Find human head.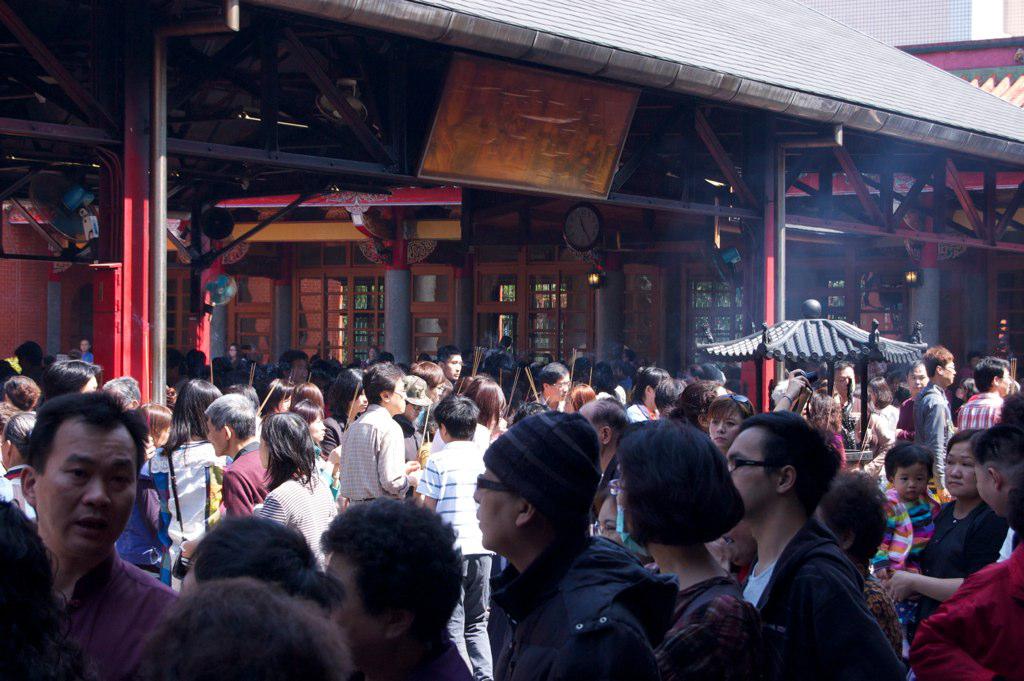
364, 364, 408, 422.
